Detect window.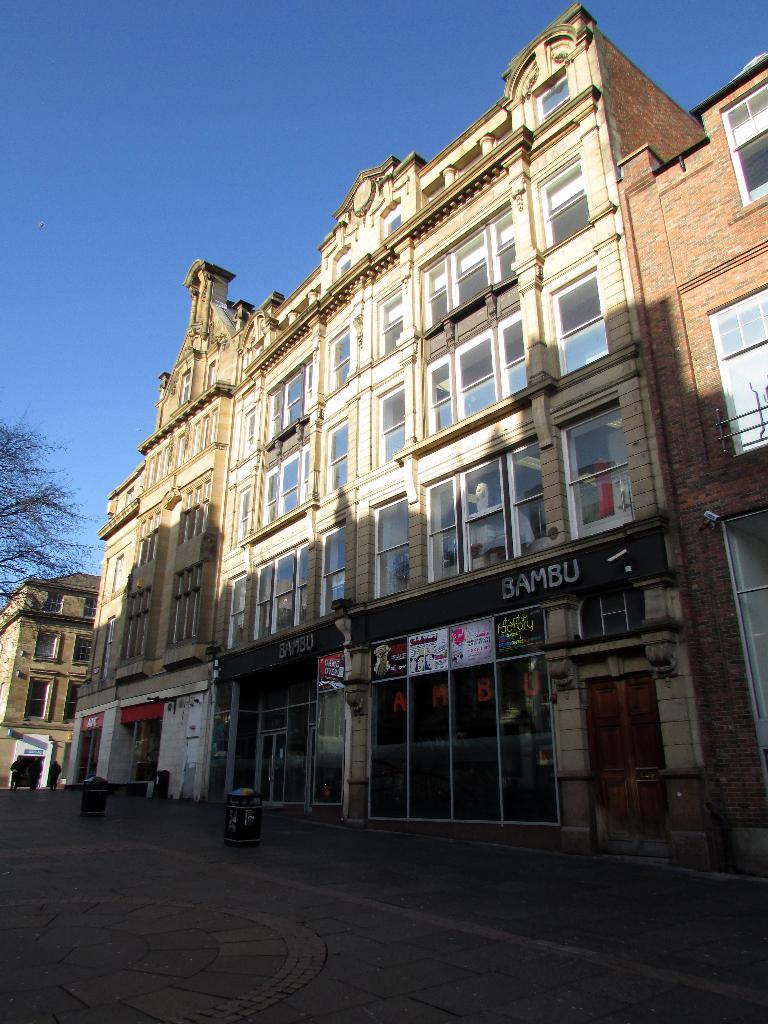
Detected at [x1=535, y1=153, x2=588, y2=254].
